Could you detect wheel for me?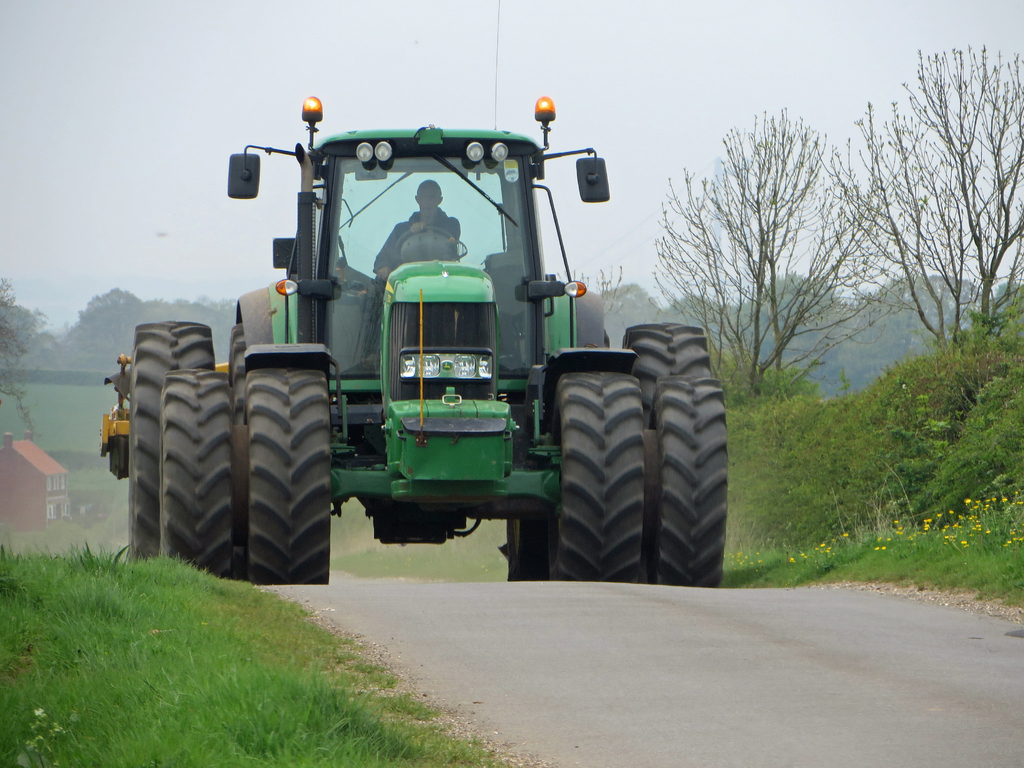
Detection result: box(508, 516, 551, 582).
